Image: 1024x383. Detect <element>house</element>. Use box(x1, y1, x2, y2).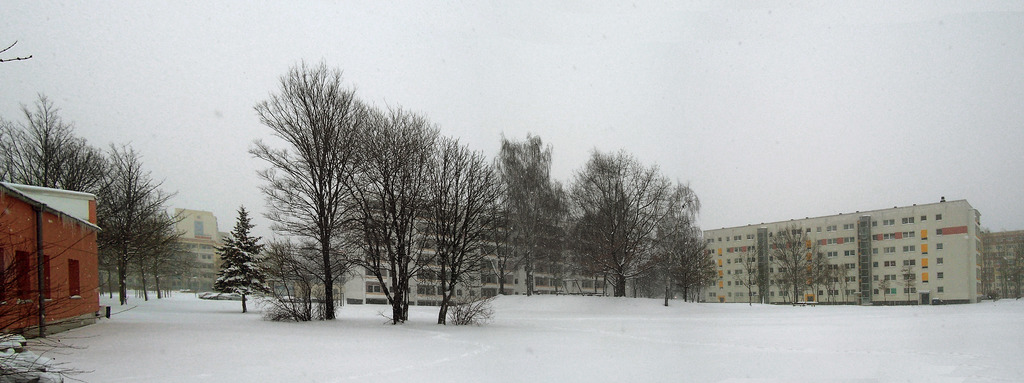
box(0, 181, 102, 336).
